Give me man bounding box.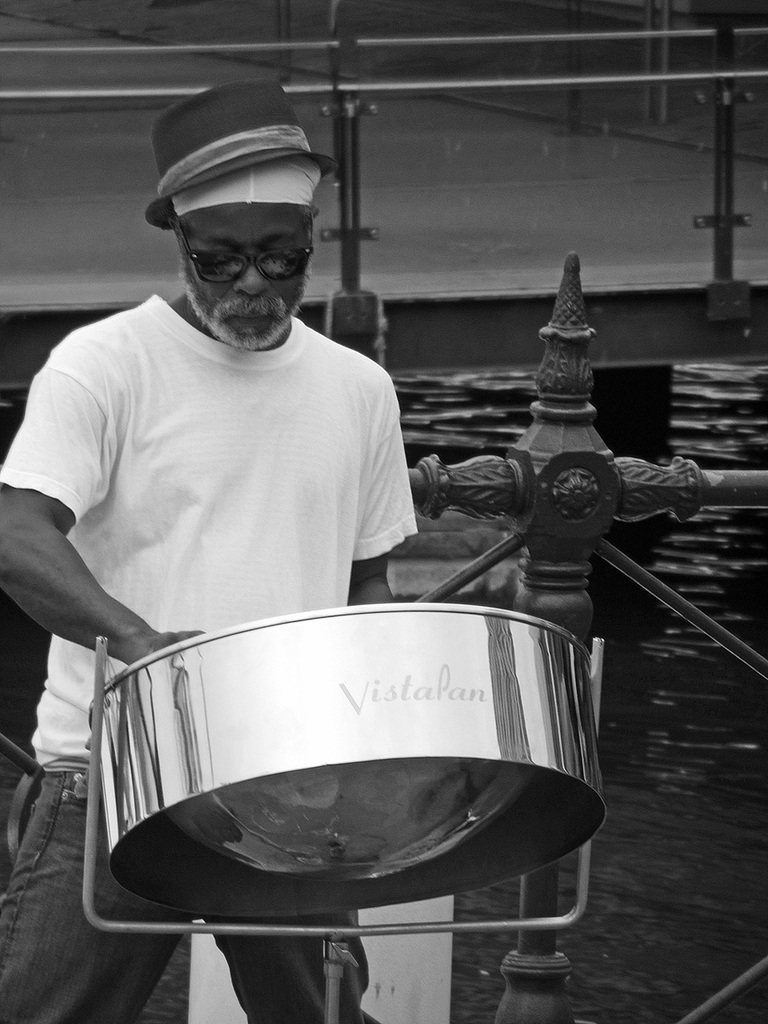
[x1=0, y1=114, x2=420, y2=1023].
